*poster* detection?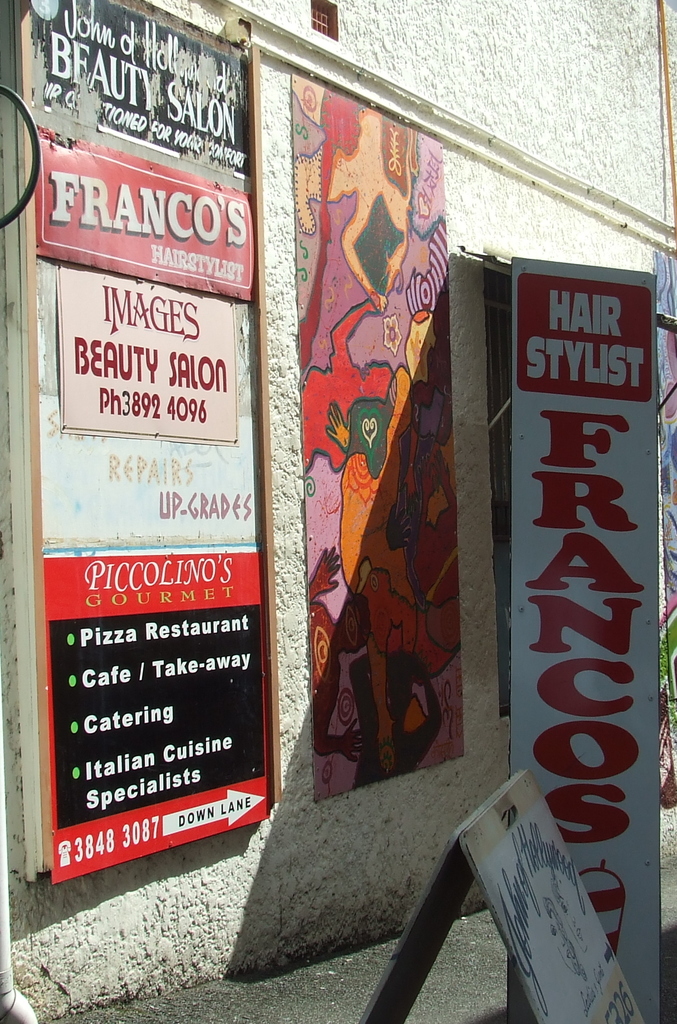
box(294, 75, 467, 799)
